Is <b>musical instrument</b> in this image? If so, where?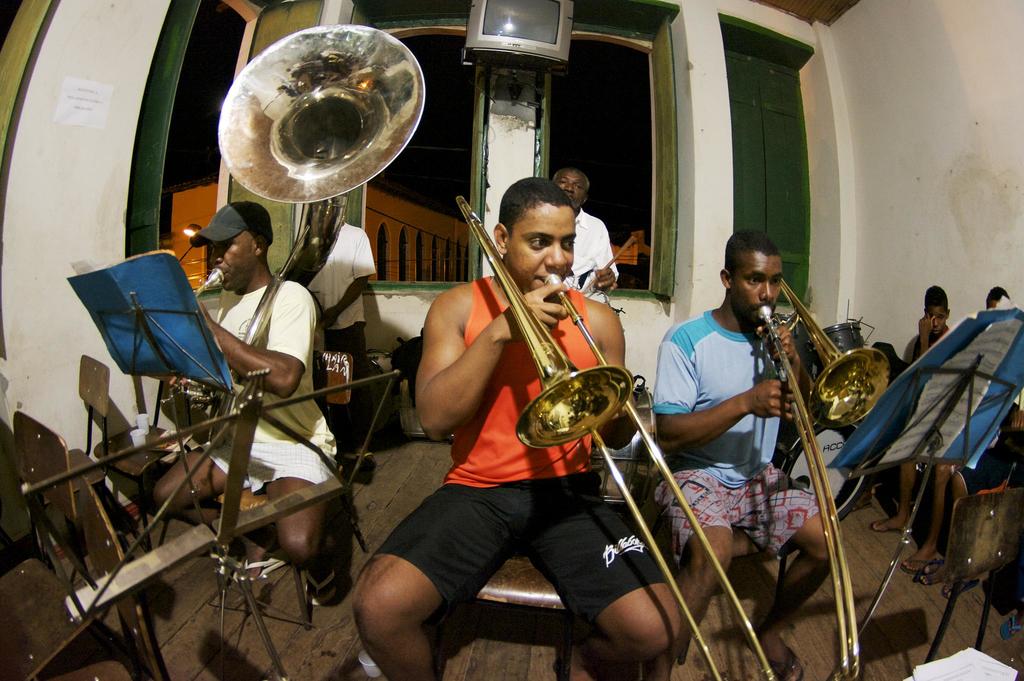
Yes, at bbox=[458, 190, 774, 680].
